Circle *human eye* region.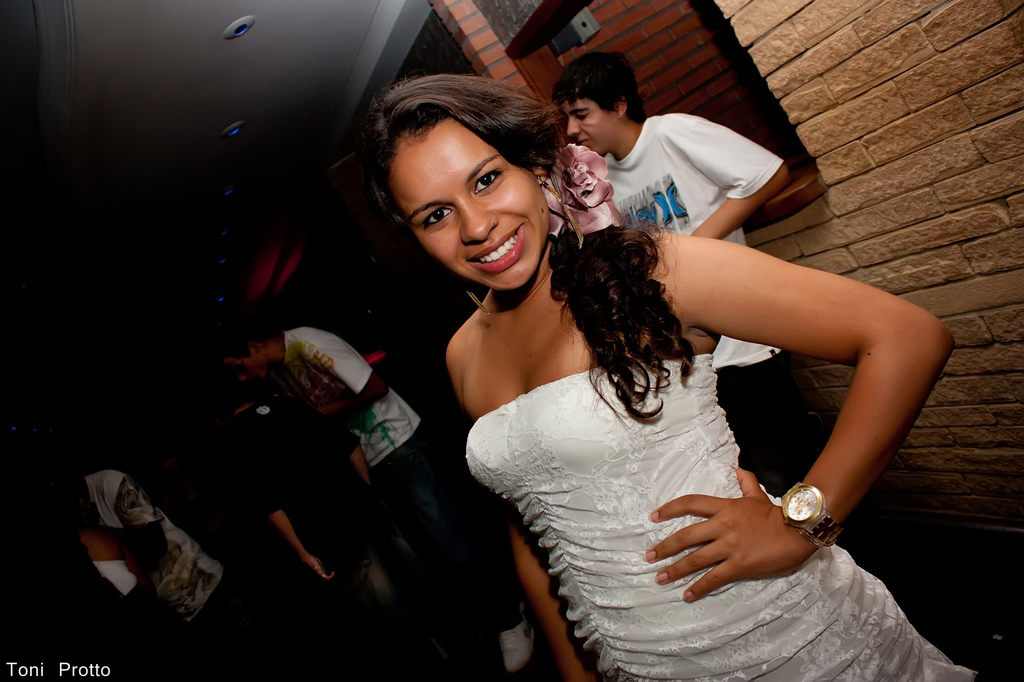
Region: [left=573, top=113, right=589, bottom=123].
